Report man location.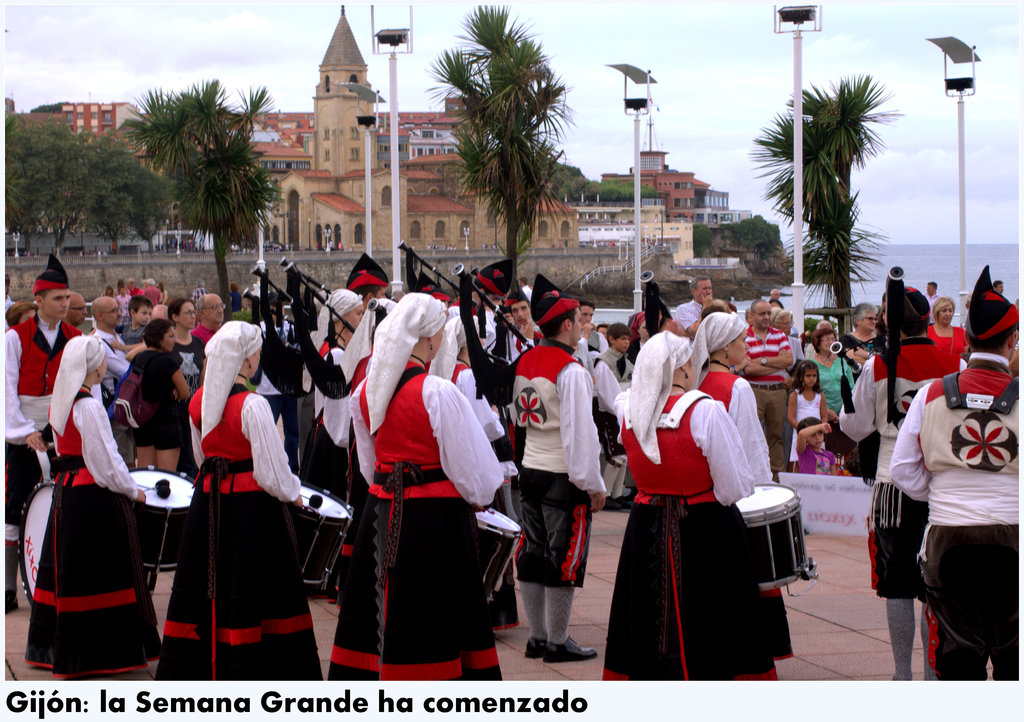
Report: locate(512, 287, 537, 341).
